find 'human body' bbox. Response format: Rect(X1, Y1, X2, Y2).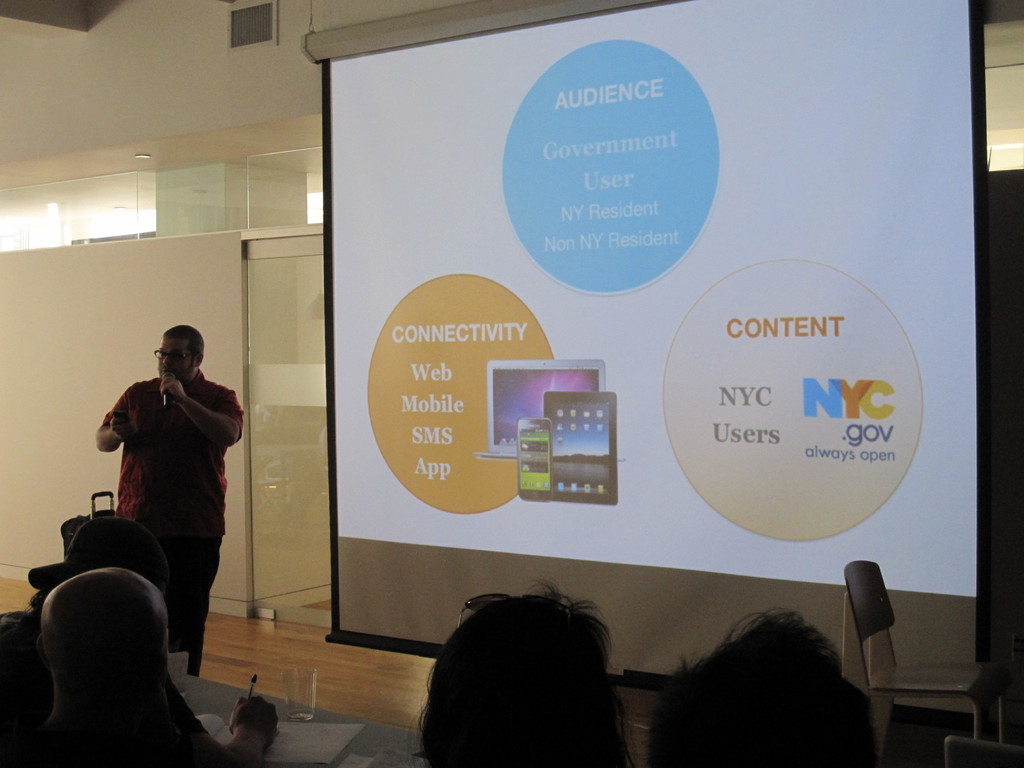
Rect(22, 561, 188, 762).
